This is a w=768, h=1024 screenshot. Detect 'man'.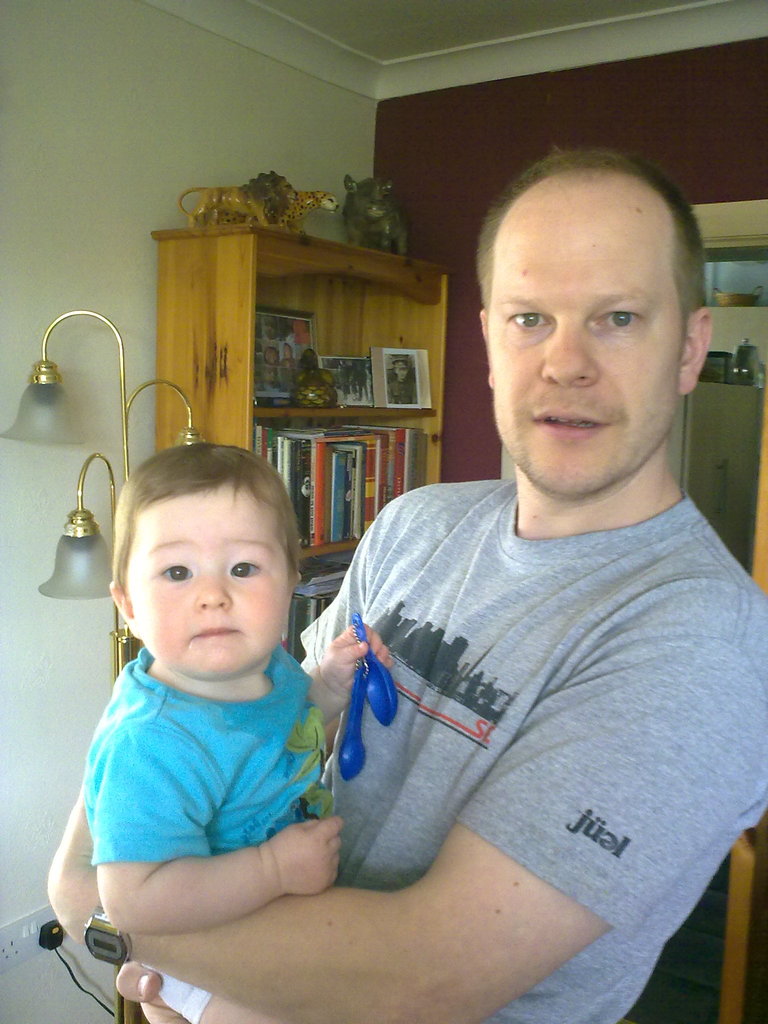
rect(113, 149, 767, 1023).
